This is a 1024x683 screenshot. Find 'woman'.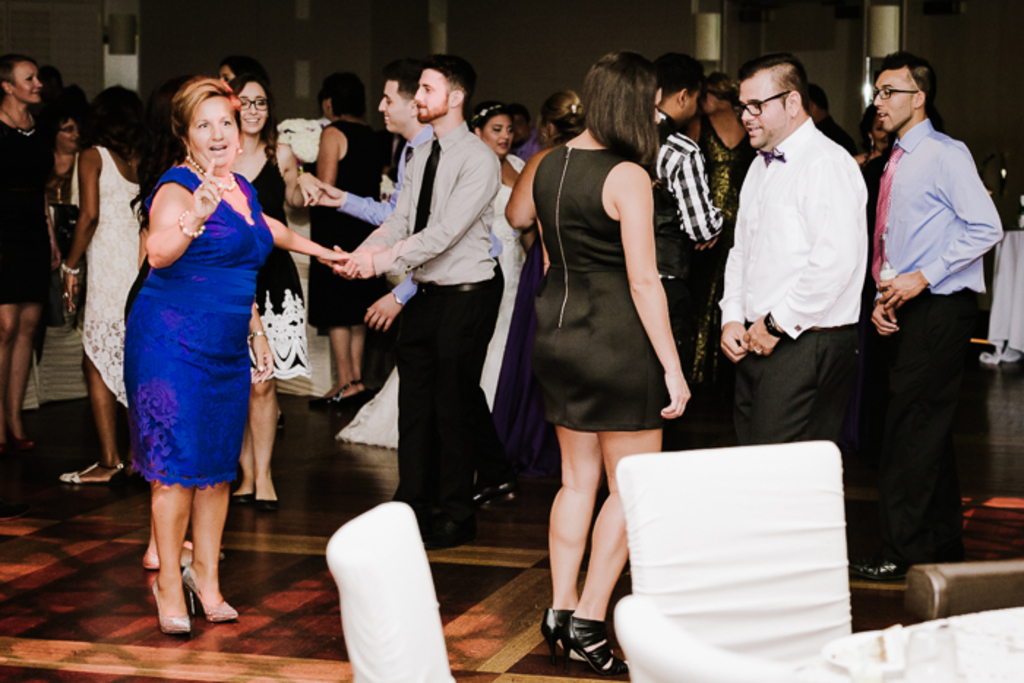
Bounding box: [x1=312, y1=72, x2=399, y2=412].
